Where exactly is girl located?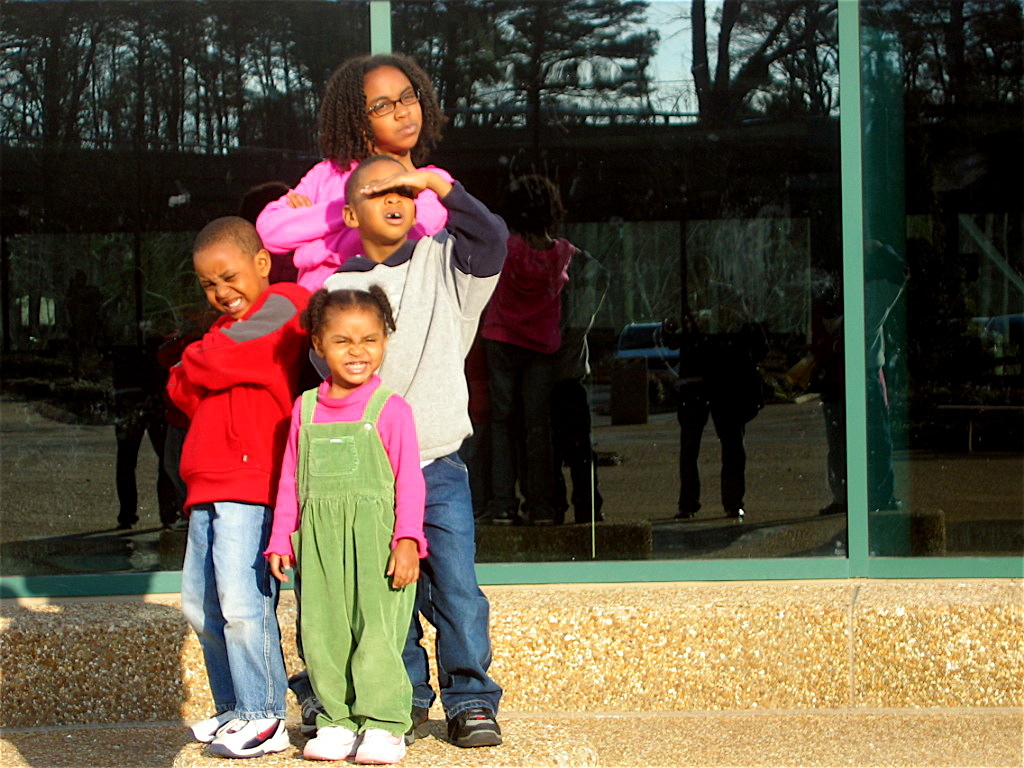
Its bounding box is Rect(262, 280, 431, 764).
